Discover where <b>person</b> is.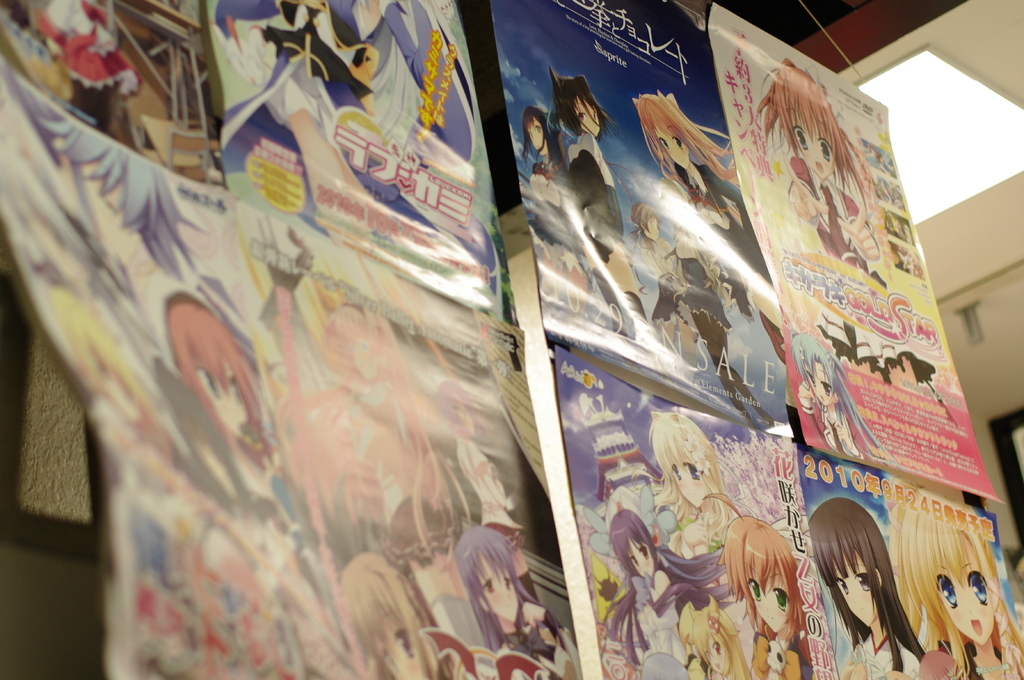
Discovered at bbox(40, 0, 142, 138).
